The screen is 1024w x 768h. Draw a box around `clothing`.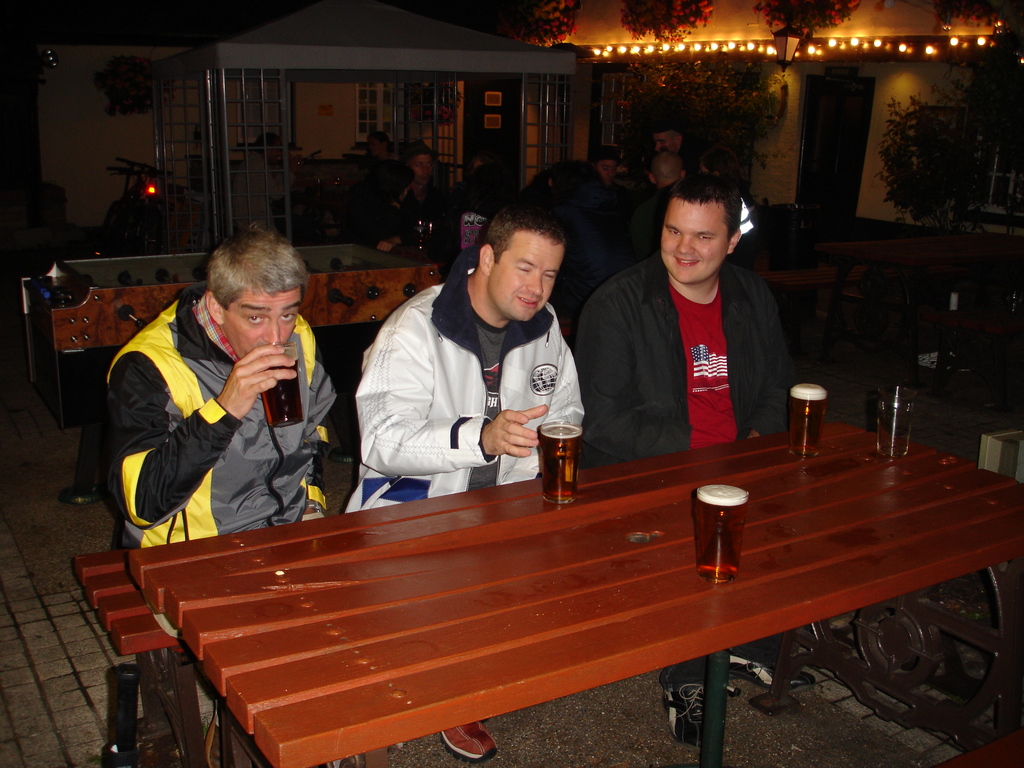
<bbox>367, 239, 597, 516</bbox>.
